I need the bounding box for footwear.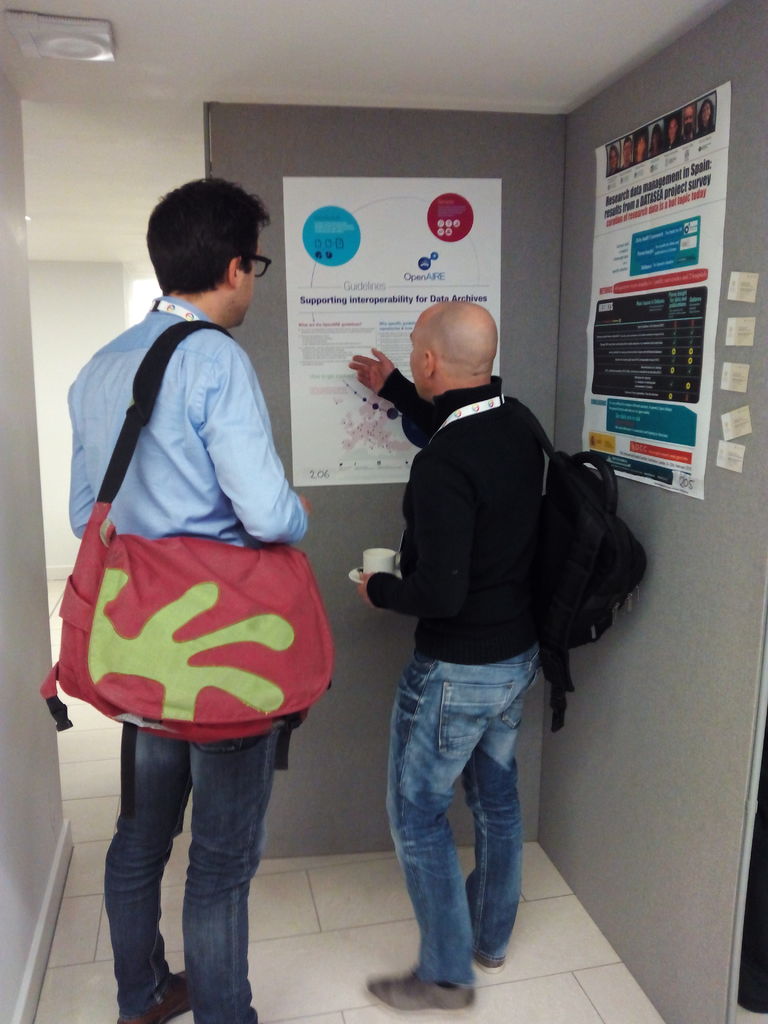
Here it is: <box>119,966,196,1023</box>.
